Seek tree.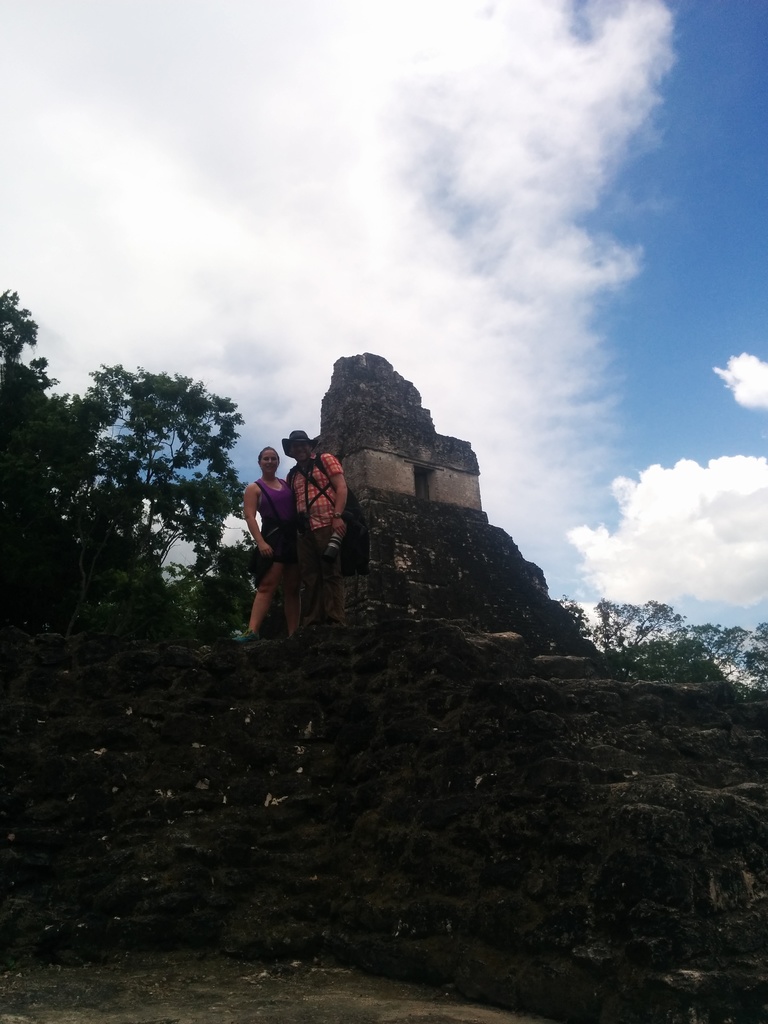
[41, 325, 241, 671].
